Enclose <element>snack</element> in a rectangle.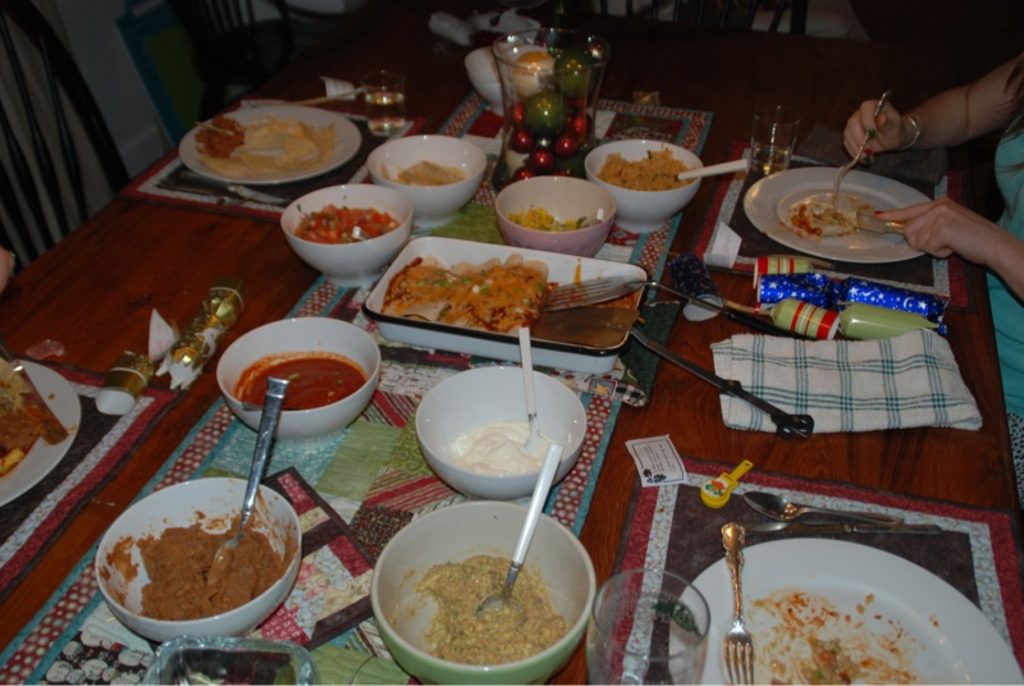
x1=0 y1=352 x2=69 y2=471.
